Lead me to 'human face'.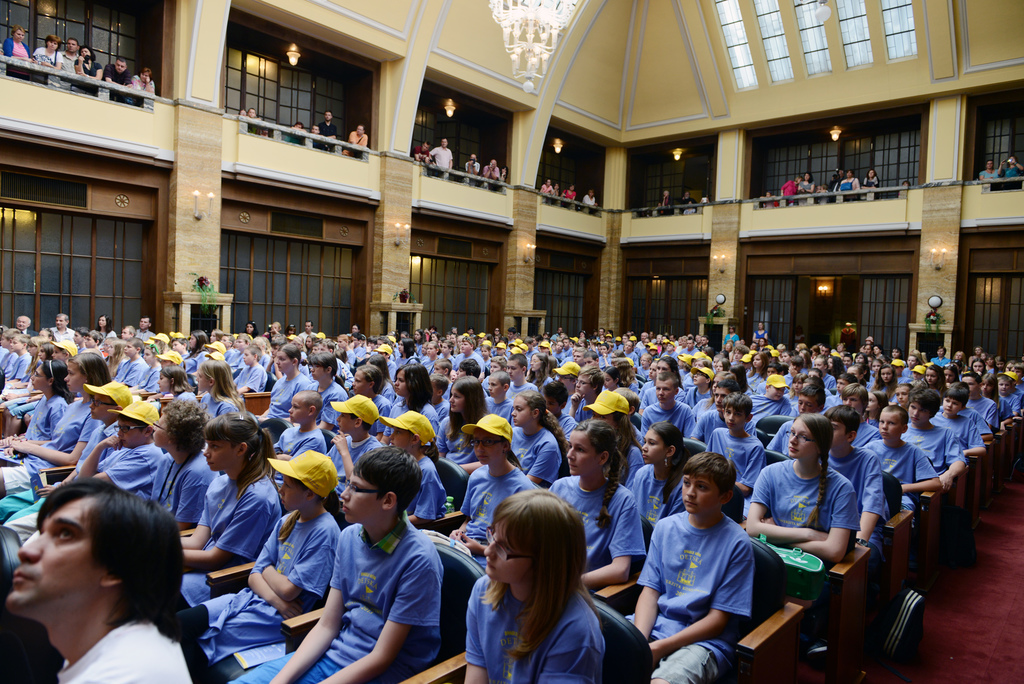
Lead to locate(246, 352, 254, 364).
